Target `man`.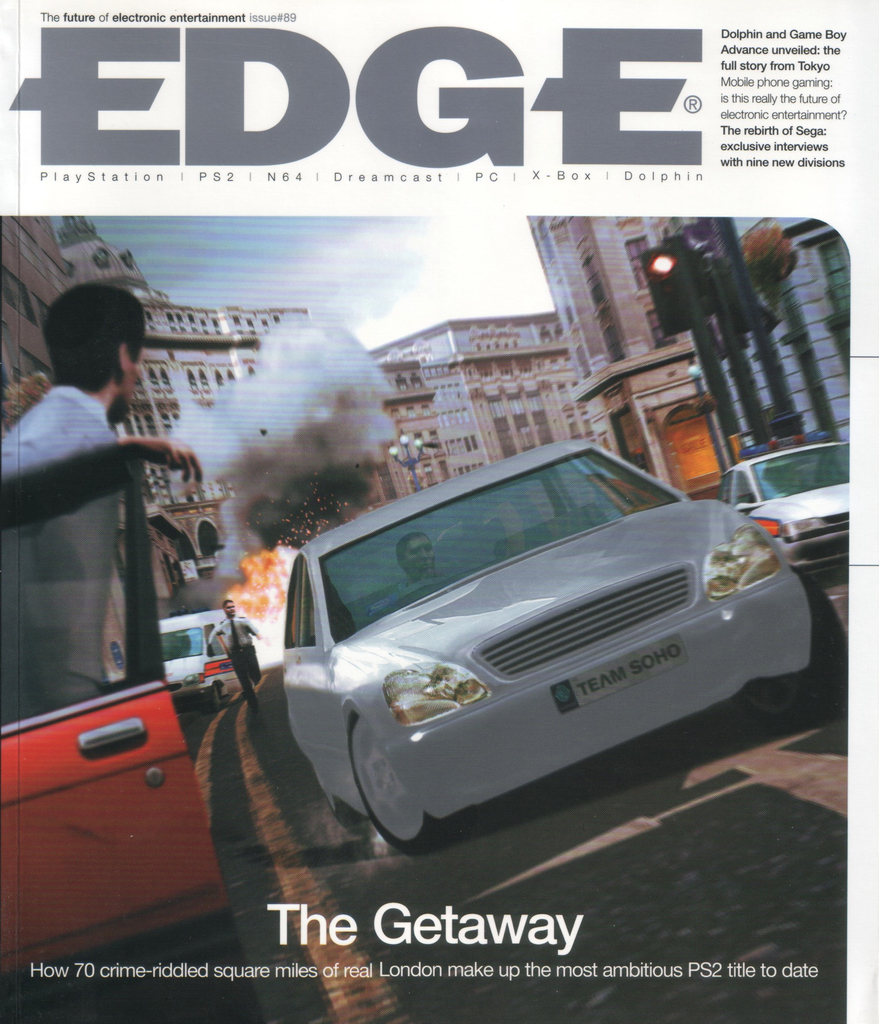
Target region: crop(22, 255, 252, 755).
